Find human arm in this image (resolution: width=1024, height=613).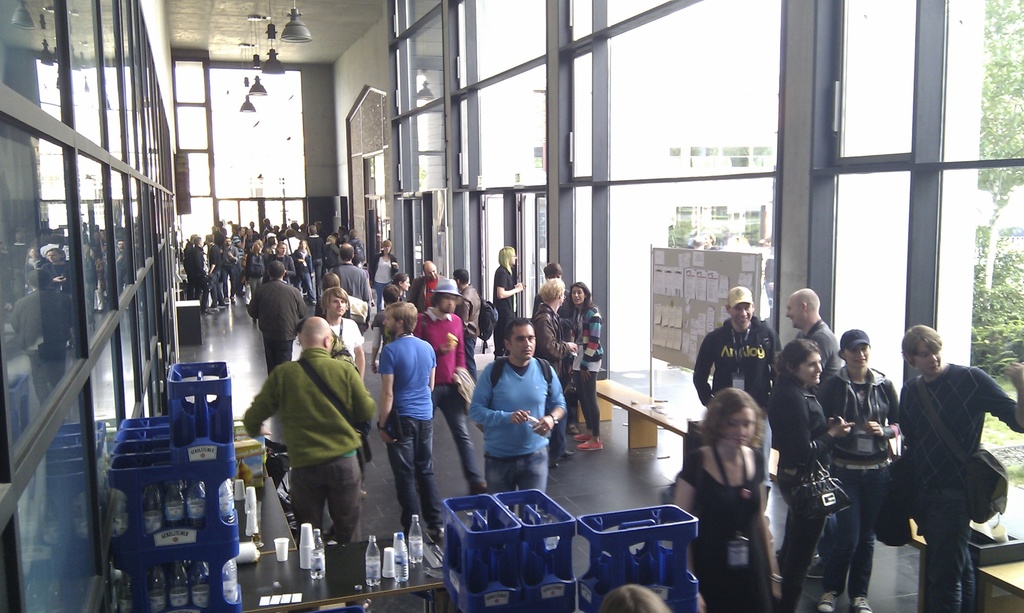
(x1=235, y1=359, x2=291, y2=445).
